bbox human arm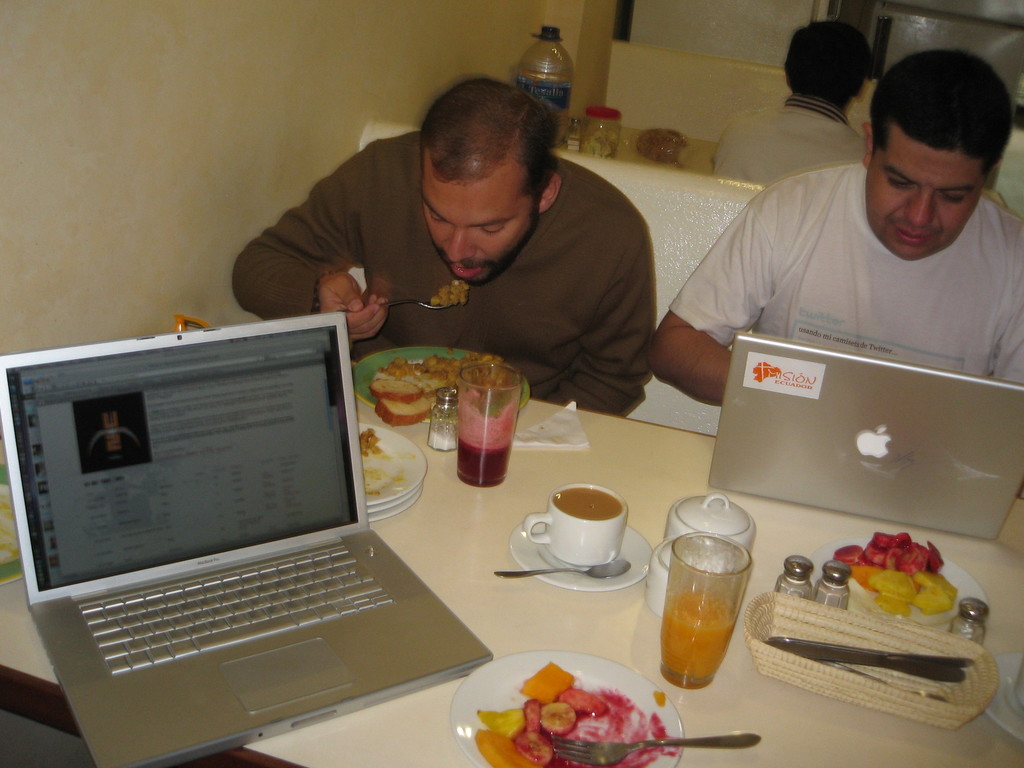
bbox=(542, 220, 644, 423)
